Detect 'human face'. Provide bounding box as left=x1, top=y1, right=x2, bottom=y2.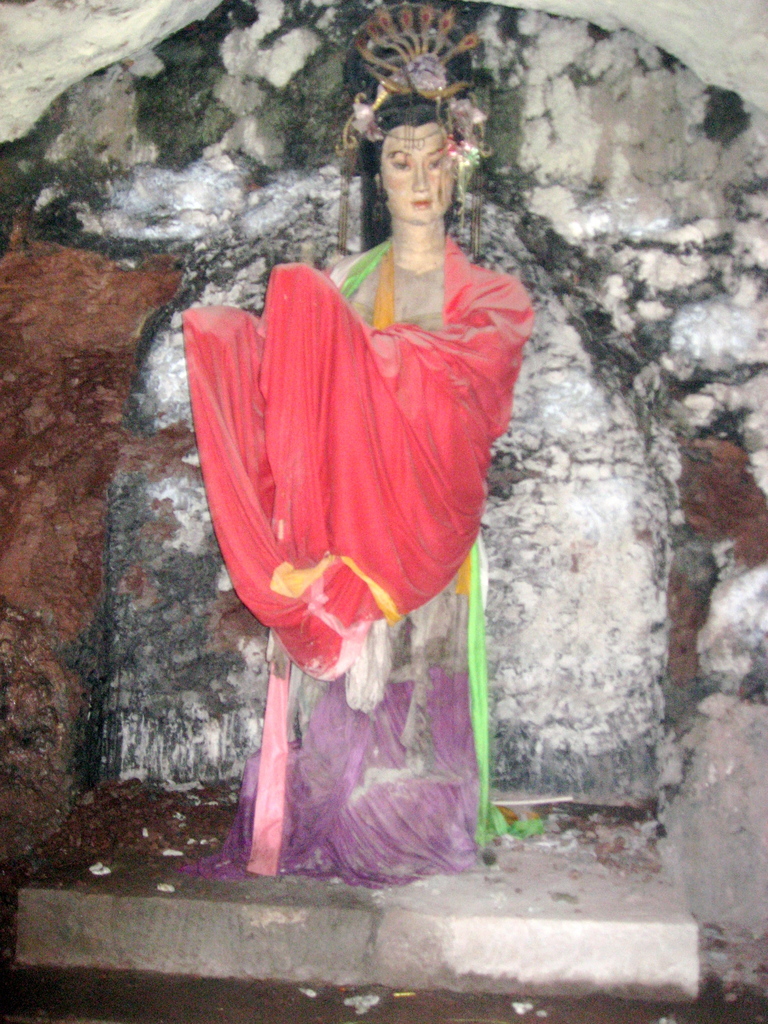
left=384, top=127, right=461, bottom=235.
